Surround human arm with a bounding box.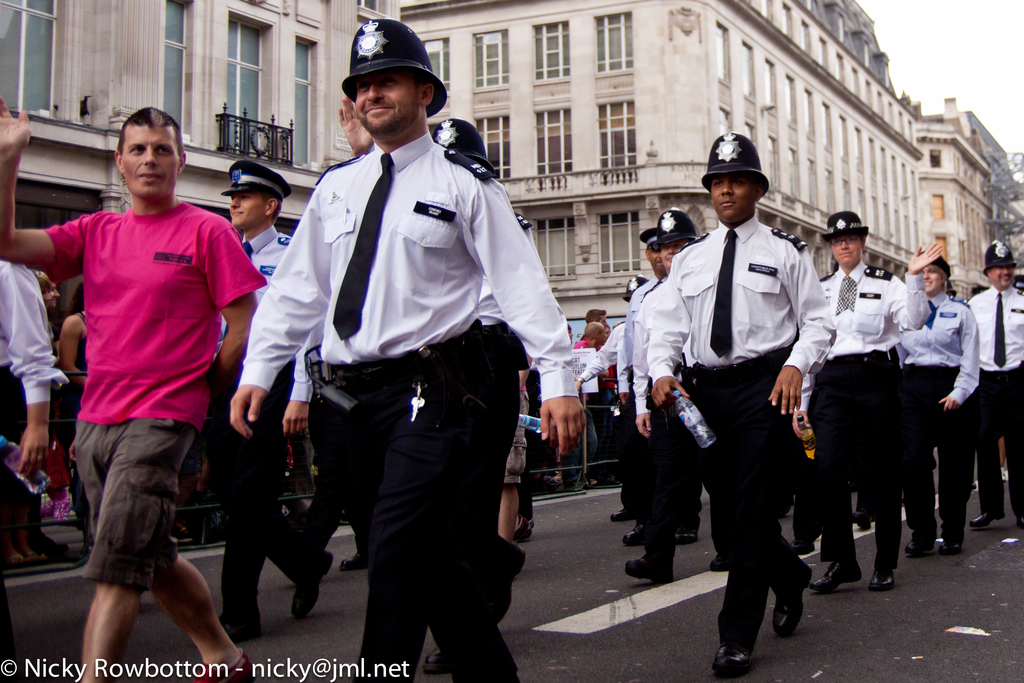
crop(630, 294, 659, 438).
